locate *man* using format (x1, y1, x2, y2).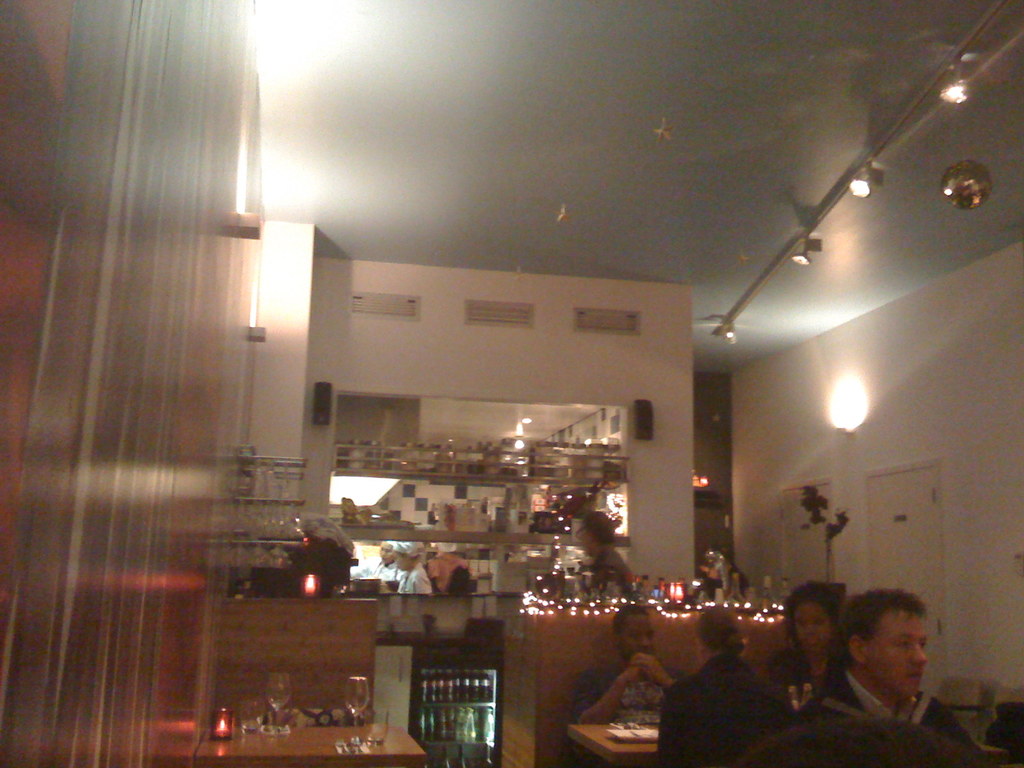
(578, 510, 637, 598).
